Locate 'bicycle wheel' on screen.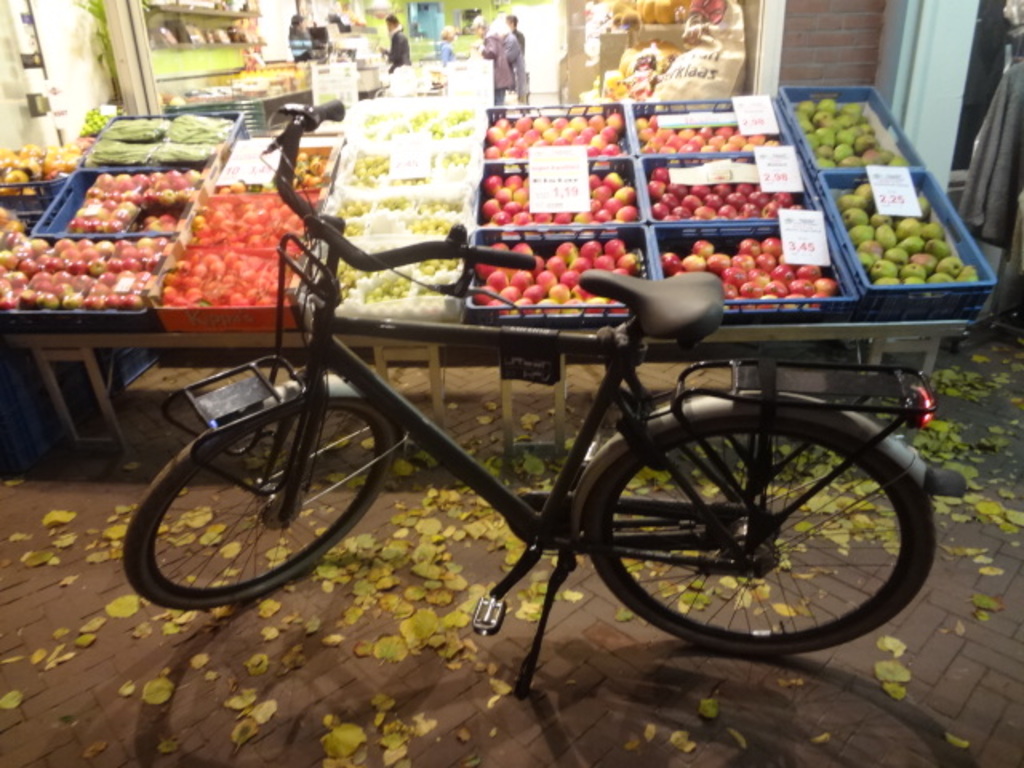
On screen at [x1=114, y1=421, x2=408, y2=642].
